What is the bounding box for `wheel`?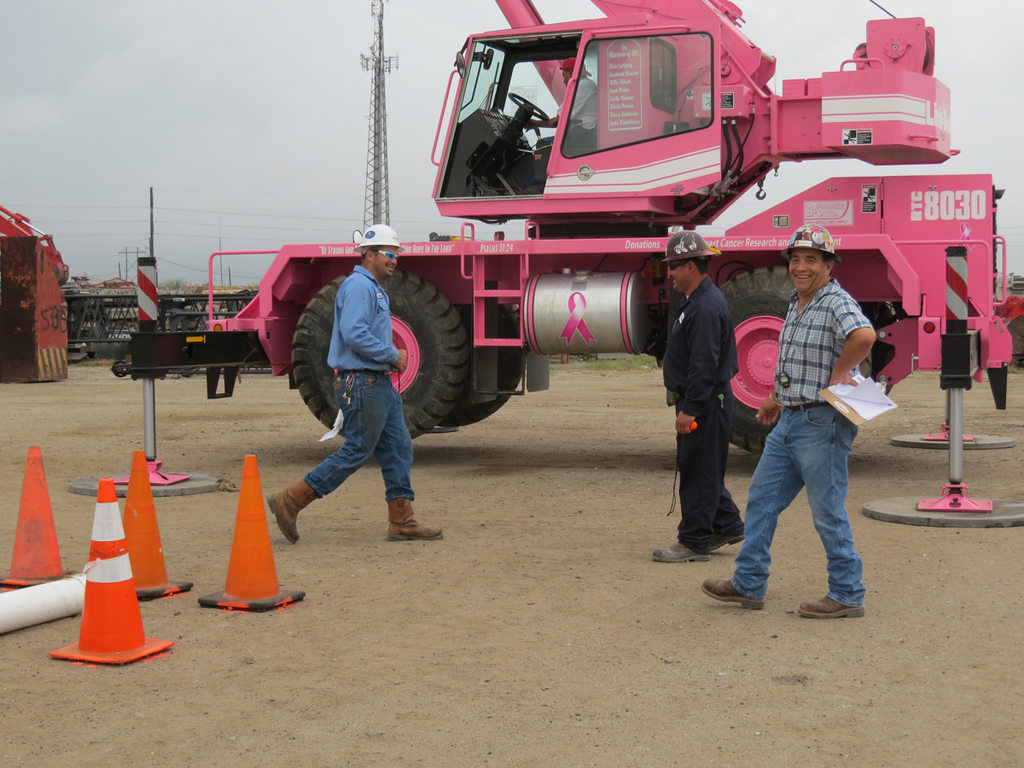
862,306,893,404.
